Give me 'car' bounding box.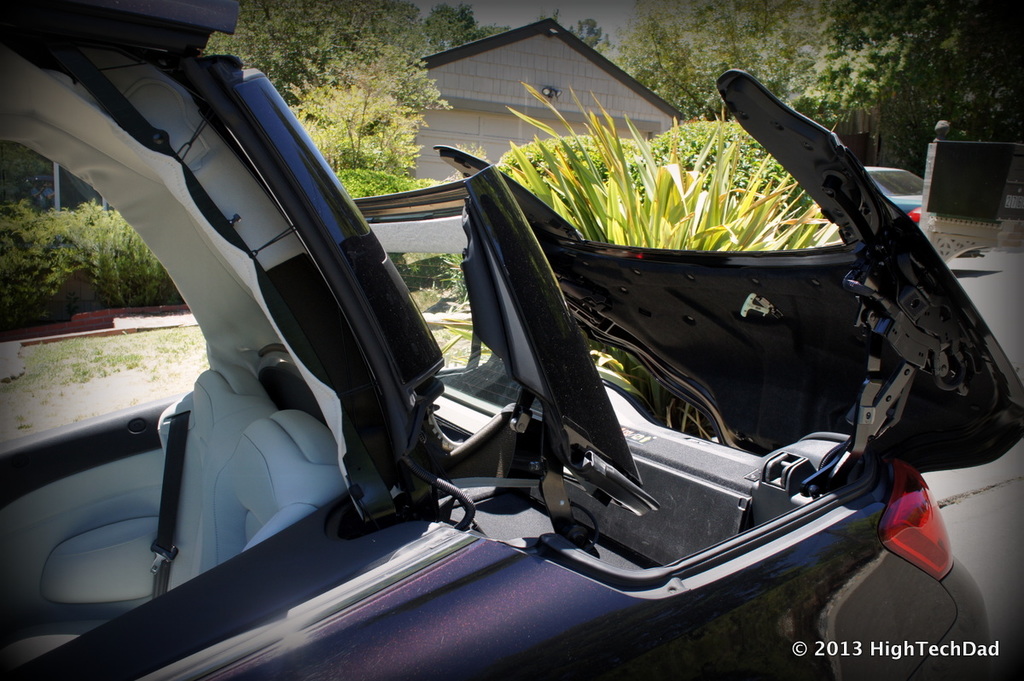
BBox(0, 0, 1023, 680).
